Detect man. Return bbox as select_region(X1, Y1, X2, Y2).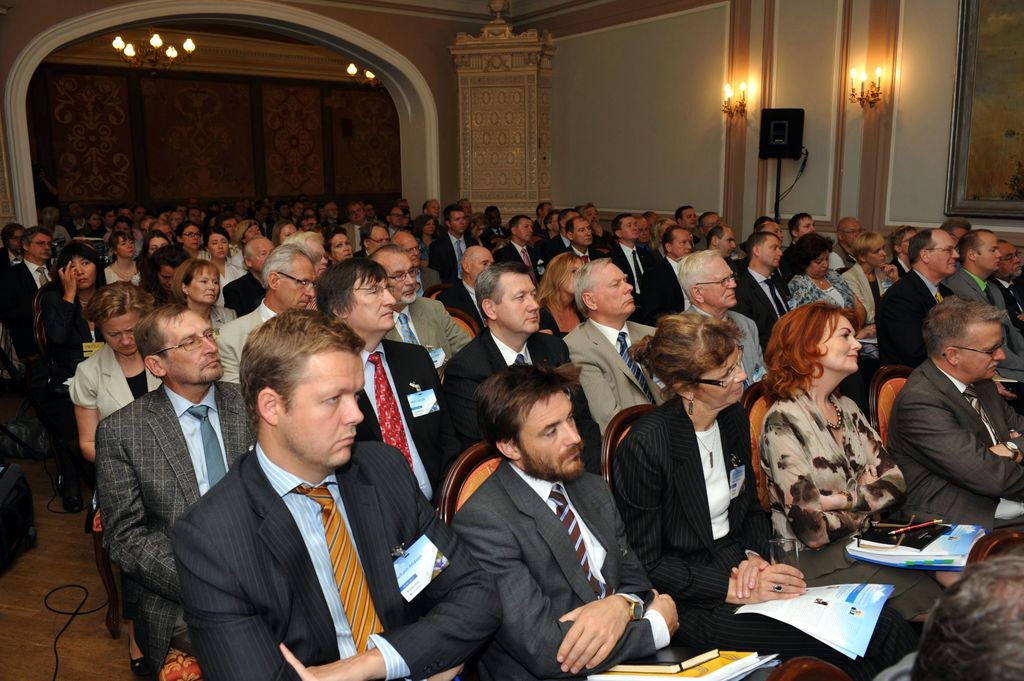
select_region(312, 252, 465, 502).
